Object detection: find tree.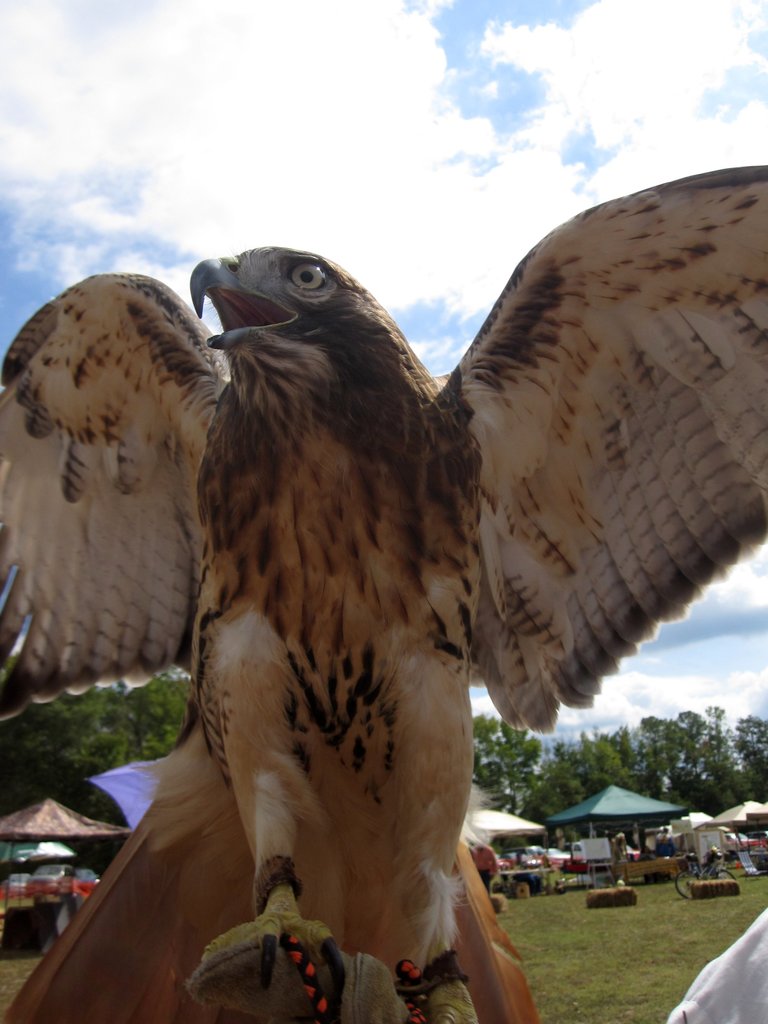
x1=495 y1=719 x2=546 y2=805.
